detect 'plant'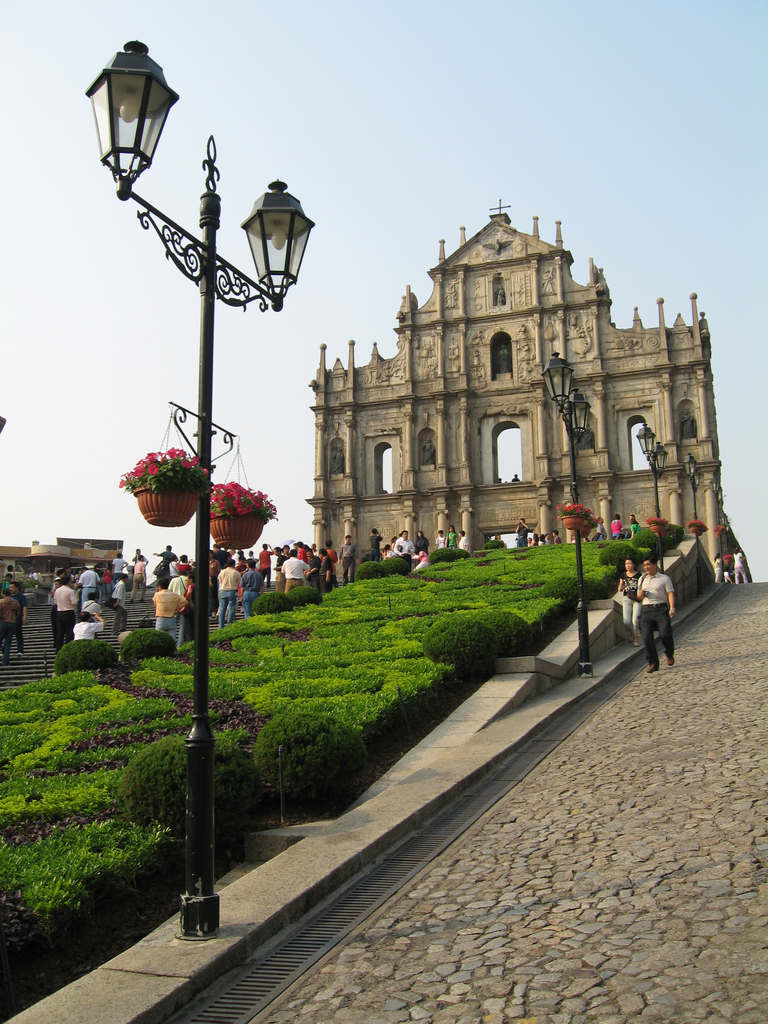
locate(433, 541, 464, 564)
